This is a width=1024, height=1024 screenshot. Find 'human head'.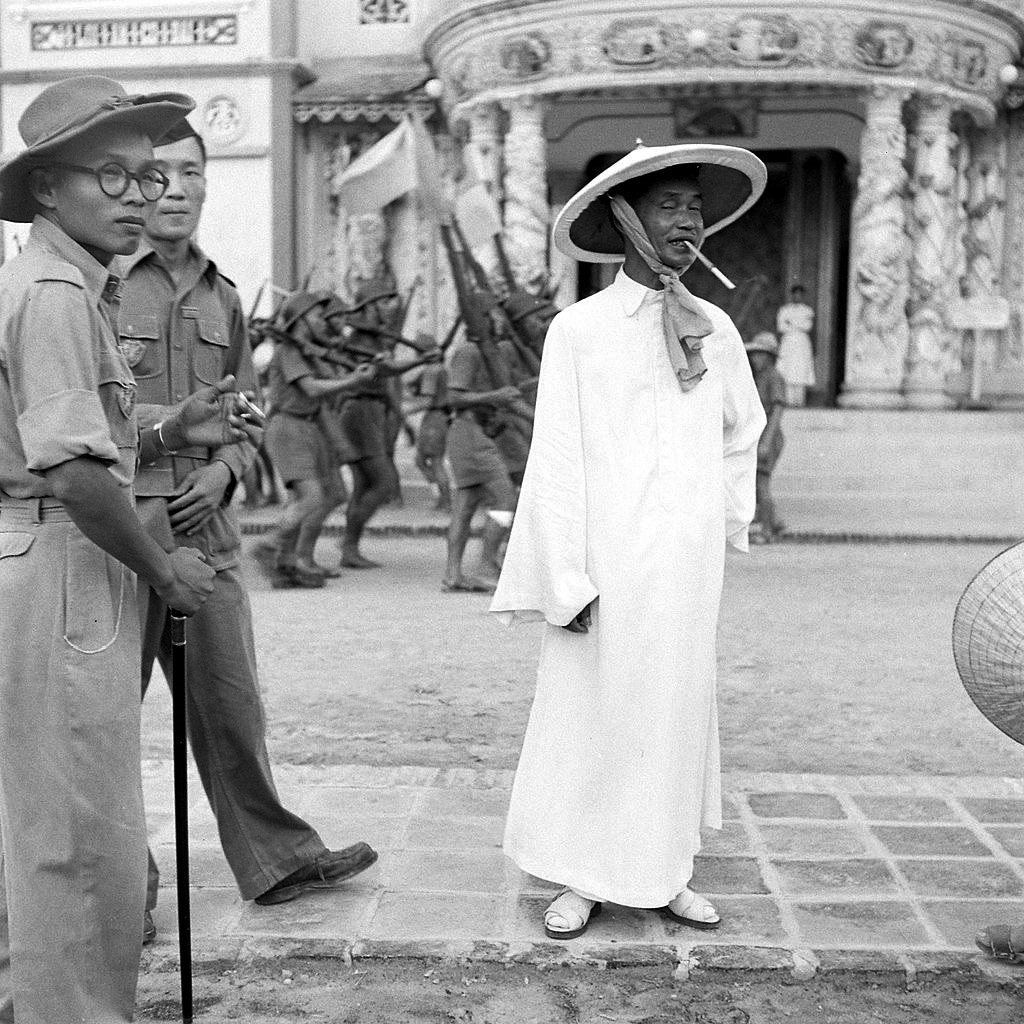
Bounding box: BBox(362, 279, 403, 329).
